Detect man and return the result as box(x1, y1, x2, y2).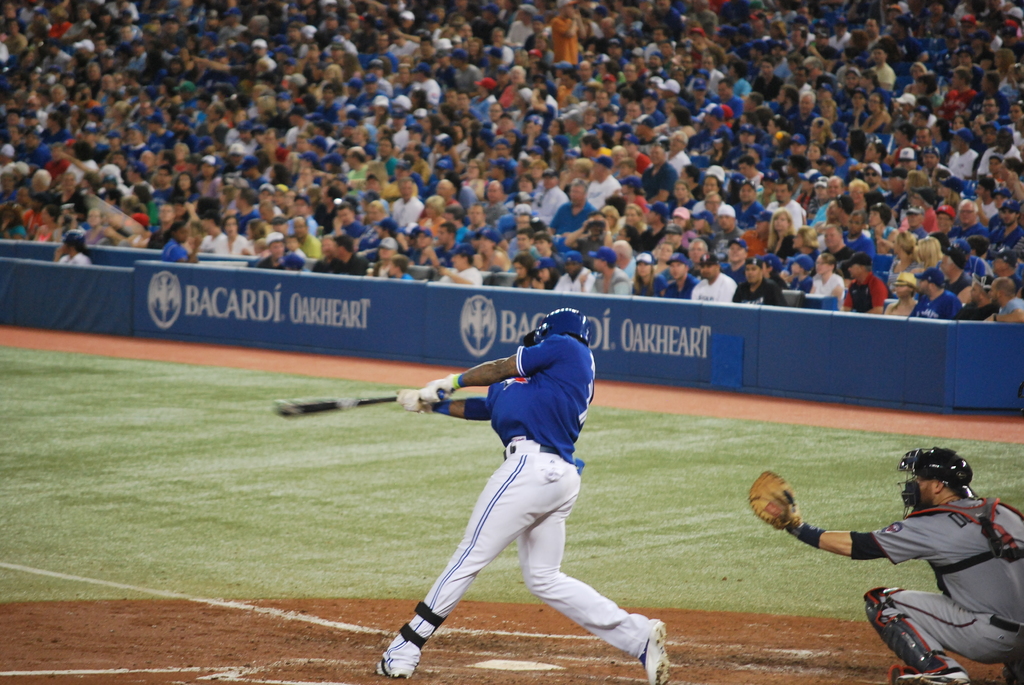
box(684, 239, 713, 272).
